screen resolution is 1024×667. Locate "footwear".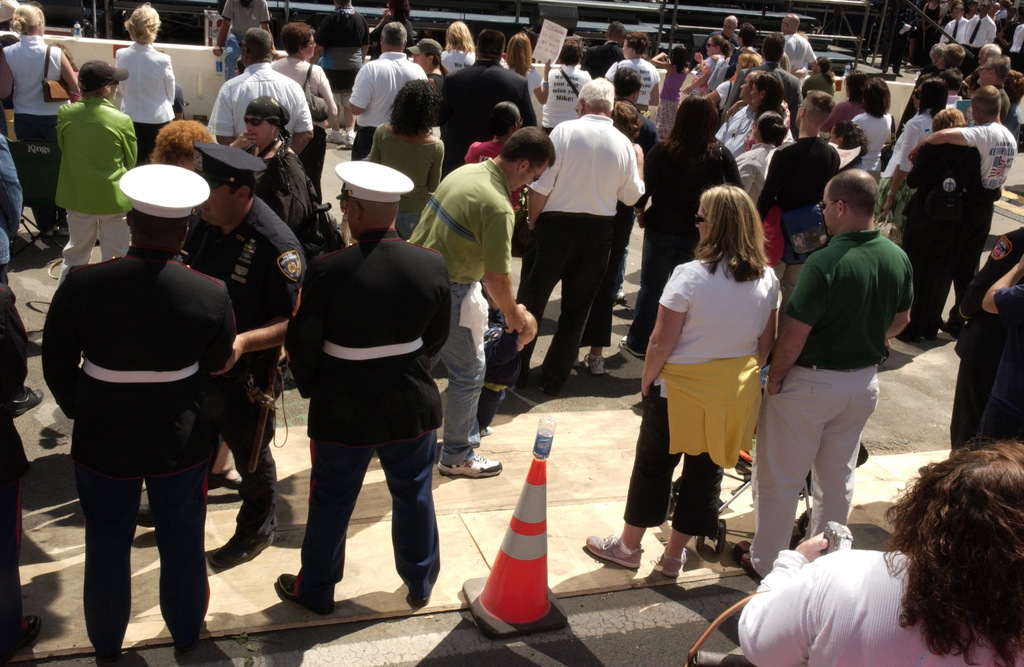
(326,127,346,145).
